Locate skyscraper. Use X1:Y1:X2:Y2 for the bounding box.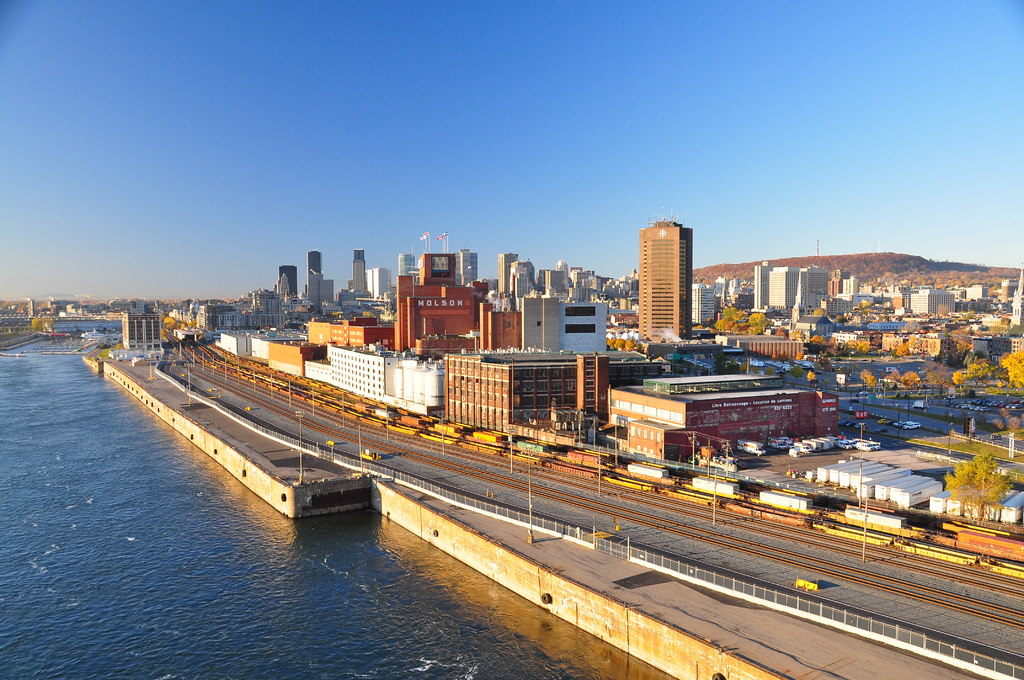
635:218:692:345.
